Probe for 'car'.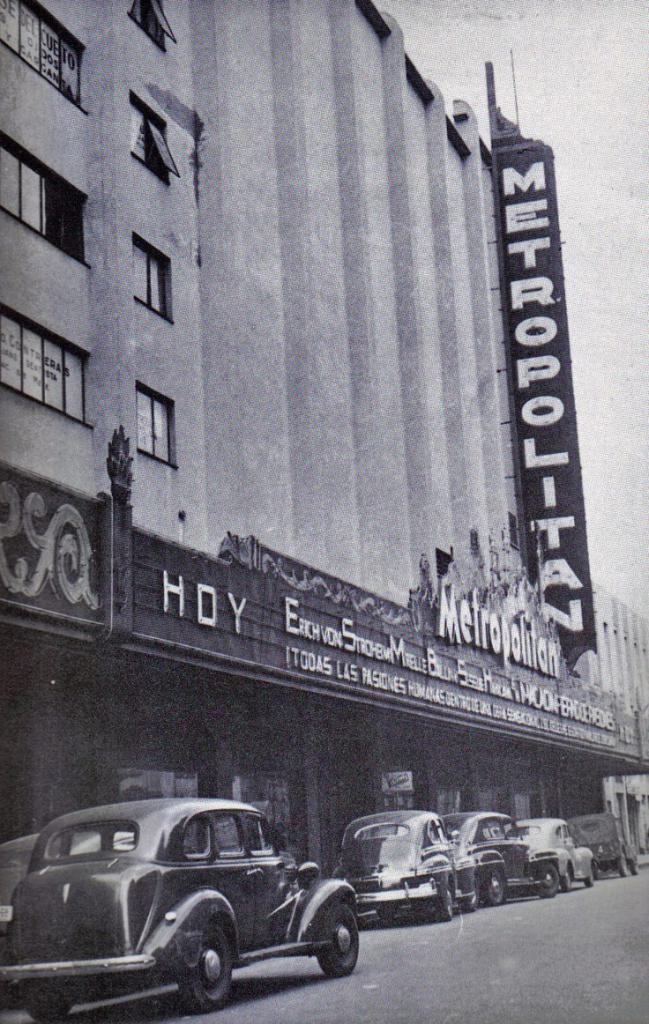
Probe result: l=511, t=807, r=601, b=895.
